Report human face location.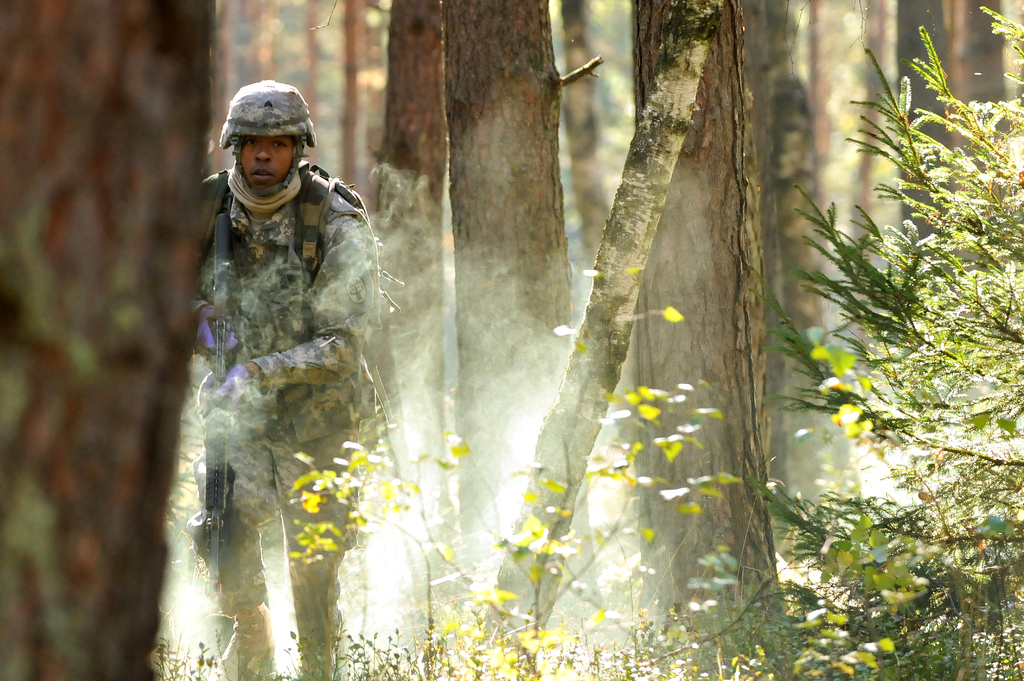
Report: 234/140/288/191.
